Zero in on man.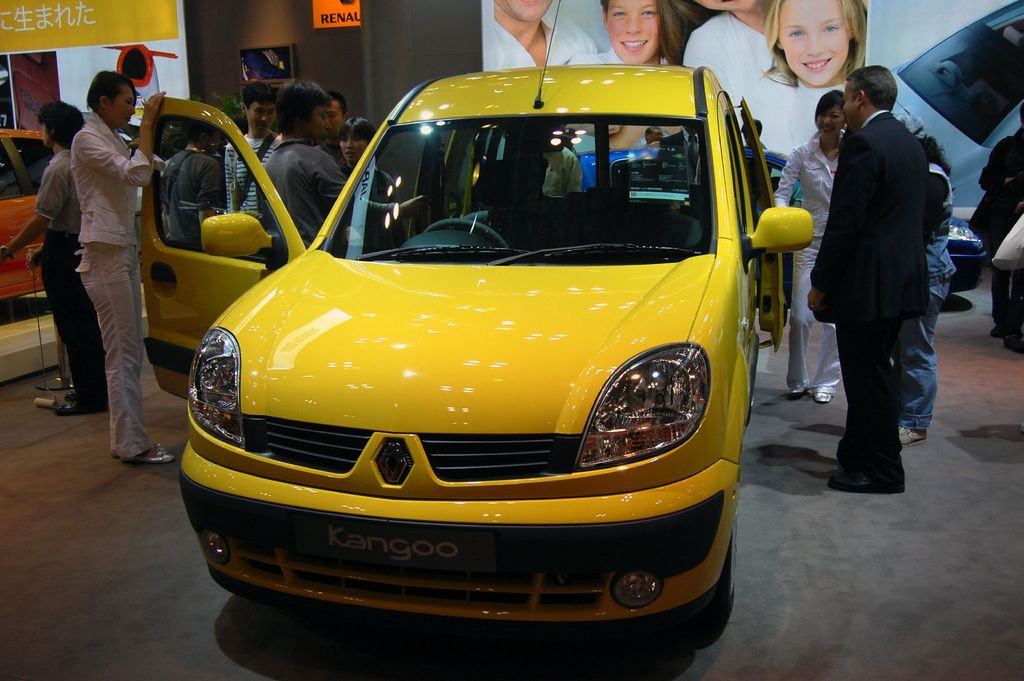
Zeroed in: crop(546, 134, 582, 196).
